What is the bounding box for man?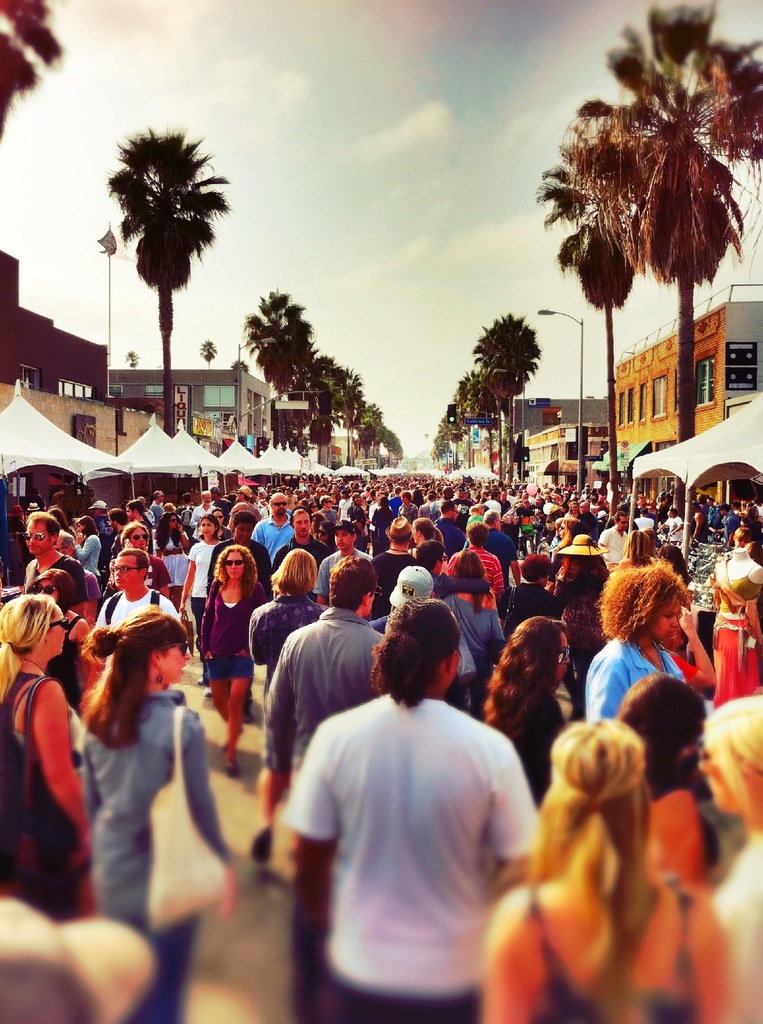
region(104, 506, 127, 560).
